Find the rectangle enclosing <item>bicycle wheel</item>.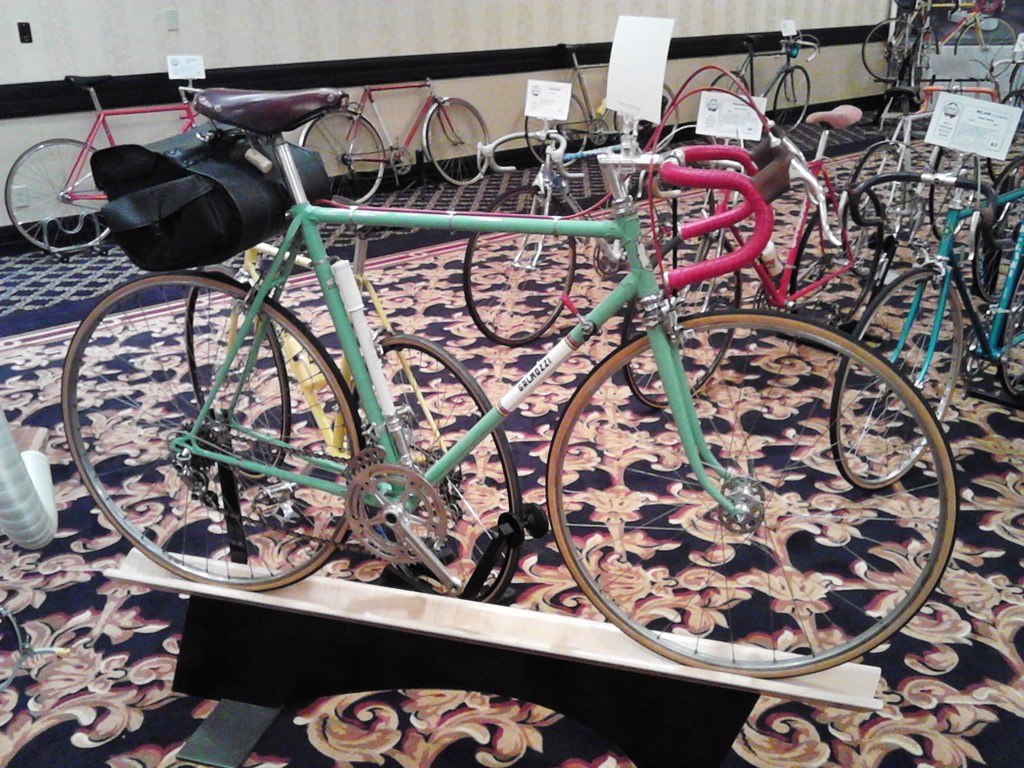
(952, 11, 1021, 83).
